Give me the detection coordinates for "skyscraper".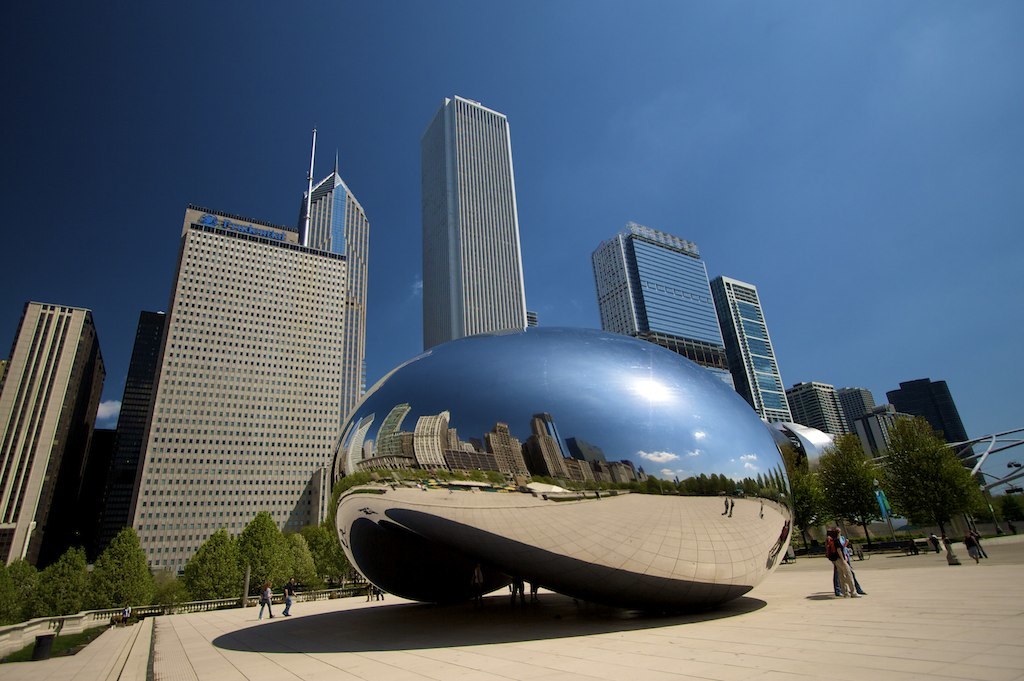
{"x1": 116, "y1": 127, "x2": 379, "y2": 576}.
